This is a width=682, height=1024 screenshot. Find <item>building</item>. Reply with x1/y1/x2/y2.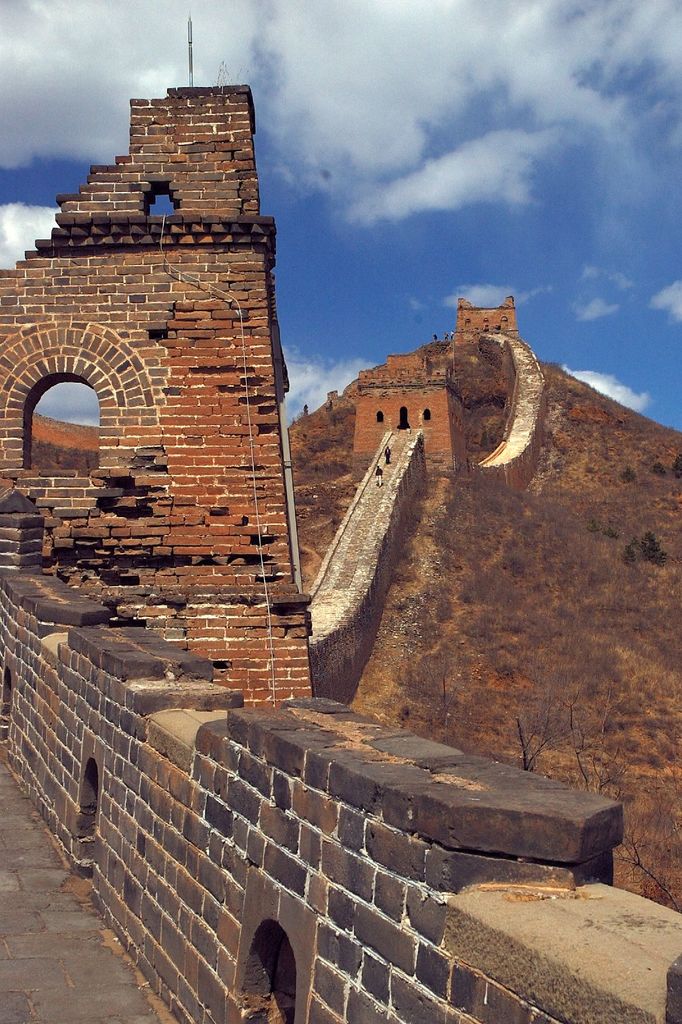
451/295/521/356.
